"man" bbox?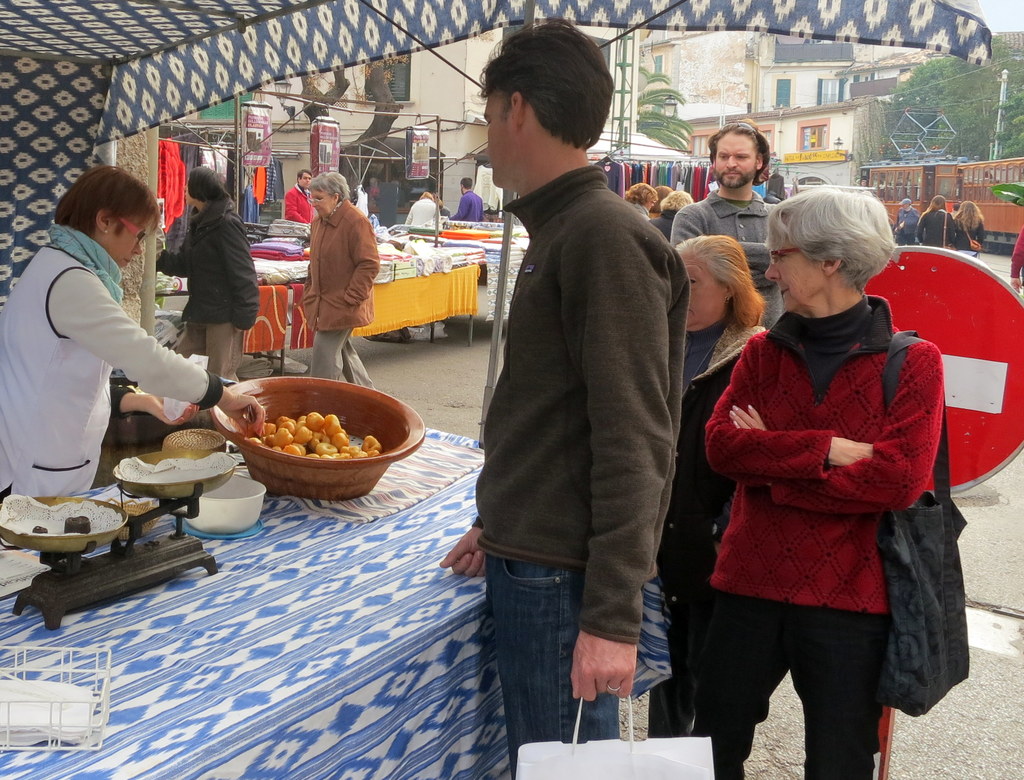
[137,165,258,390]
